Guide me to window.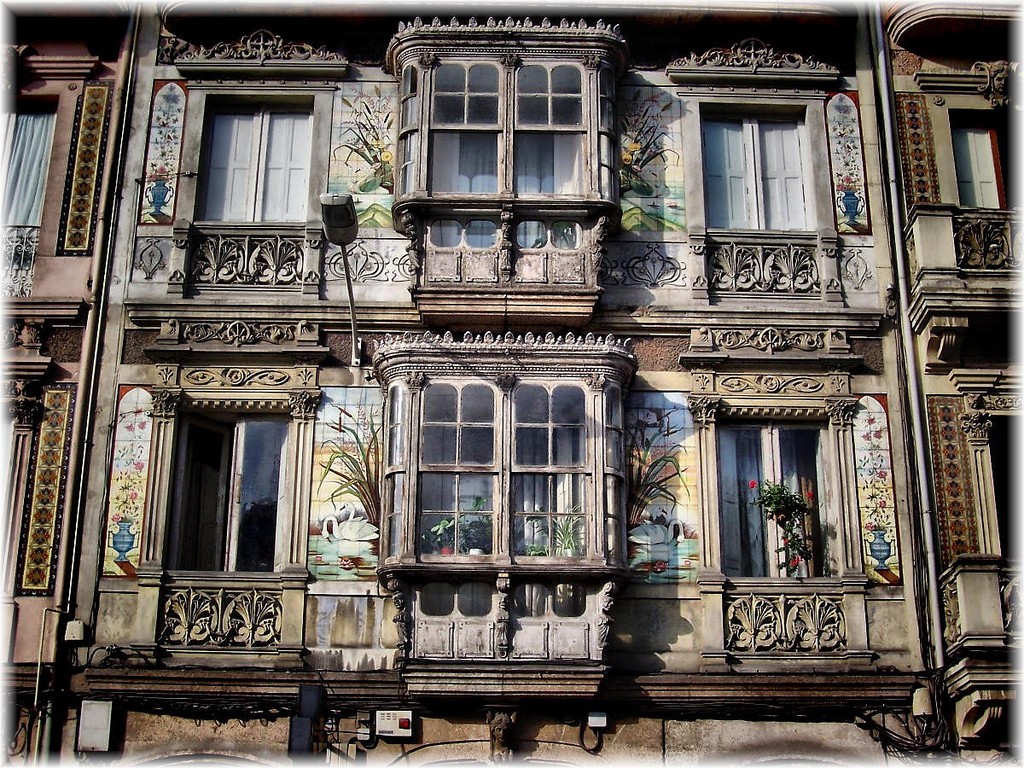
Guidance: box=[371, 348, 637, 576].
